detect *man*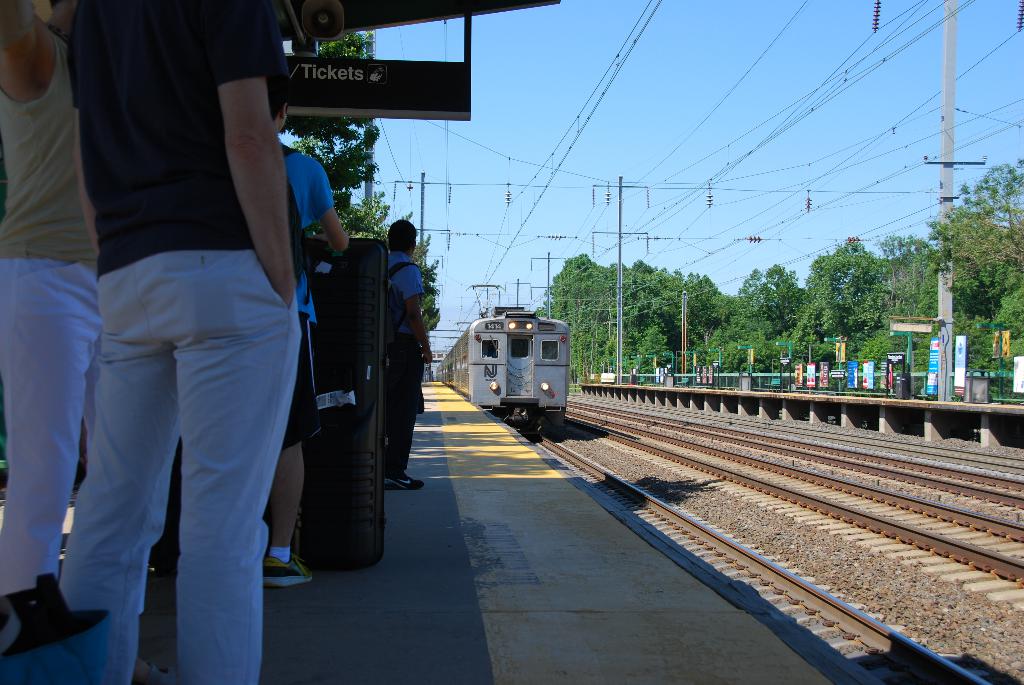
pyautogui.locateOnScreen(67, 0, 303, 684)
